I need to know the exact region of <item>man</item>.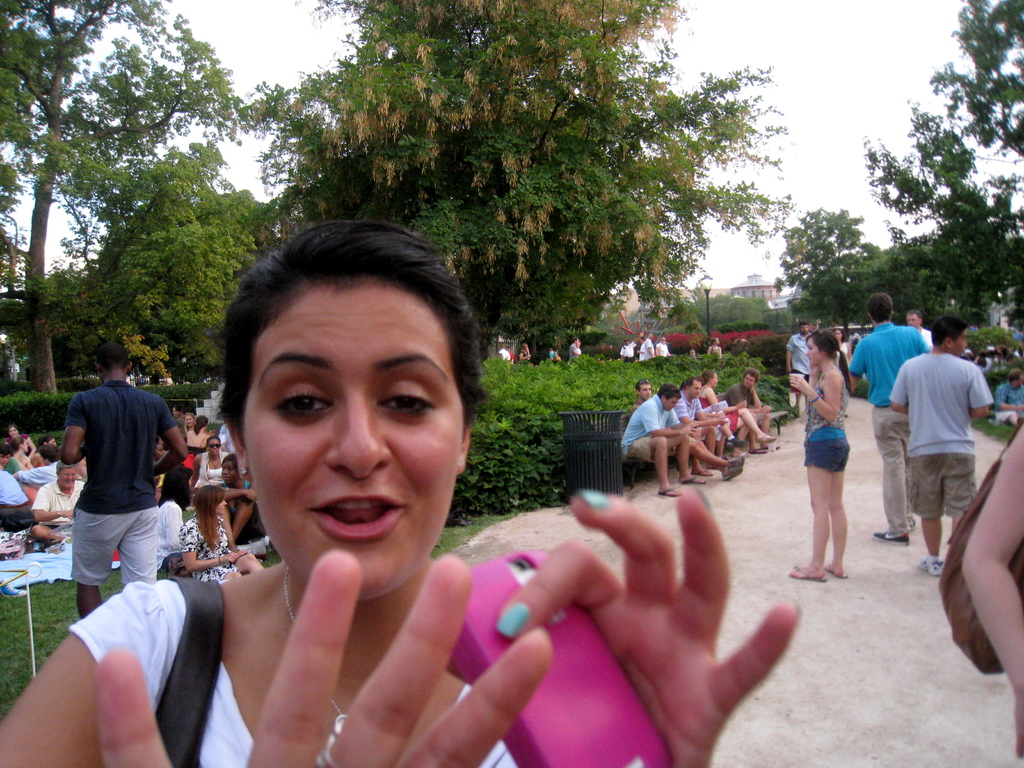
Region: pyautogui.locateOnScreen(847, 291, 929, 543).
